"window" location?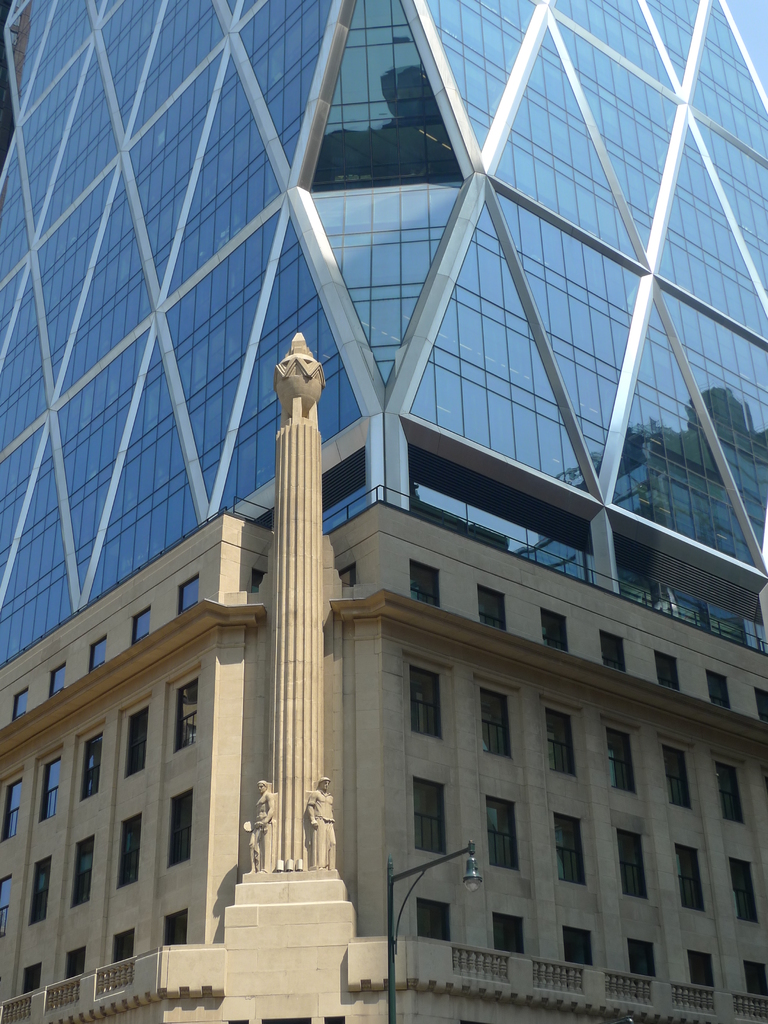
552:815:589:889
